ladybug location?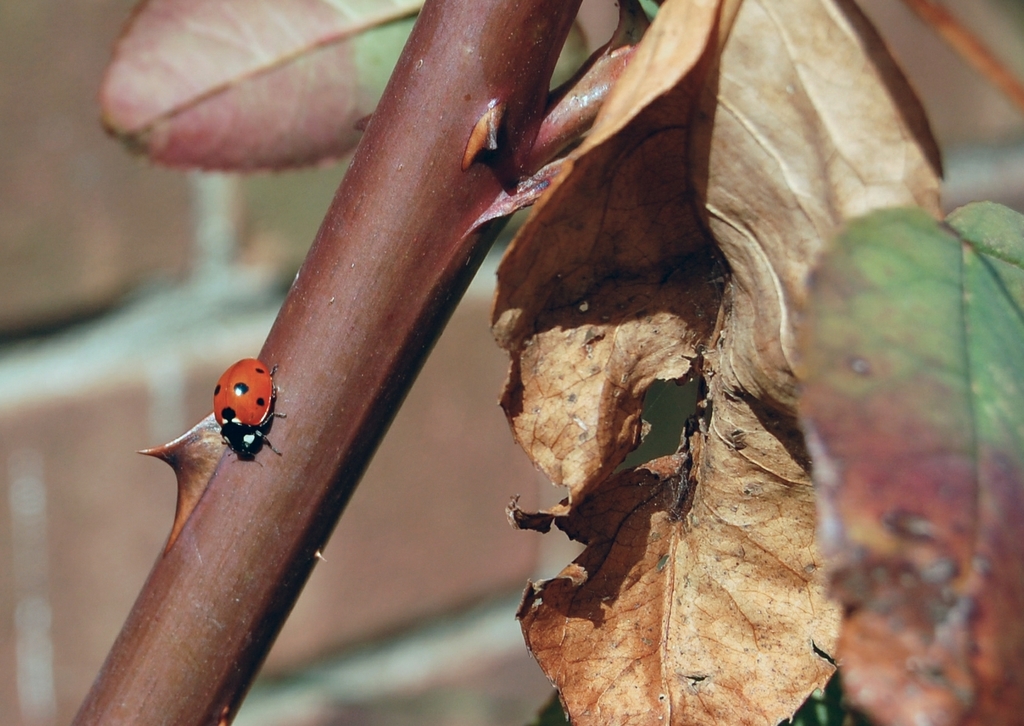
left=212, top=357, right=292, bottom=463
